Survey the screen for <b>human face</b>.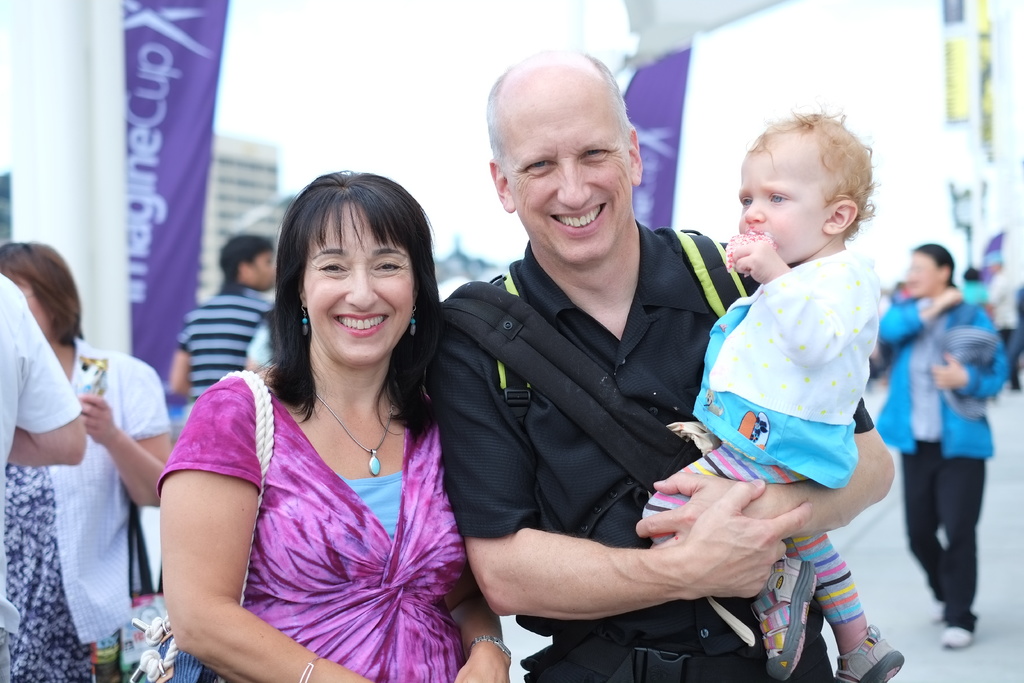
Survey found: bbox(248, 245, 274, 286).
